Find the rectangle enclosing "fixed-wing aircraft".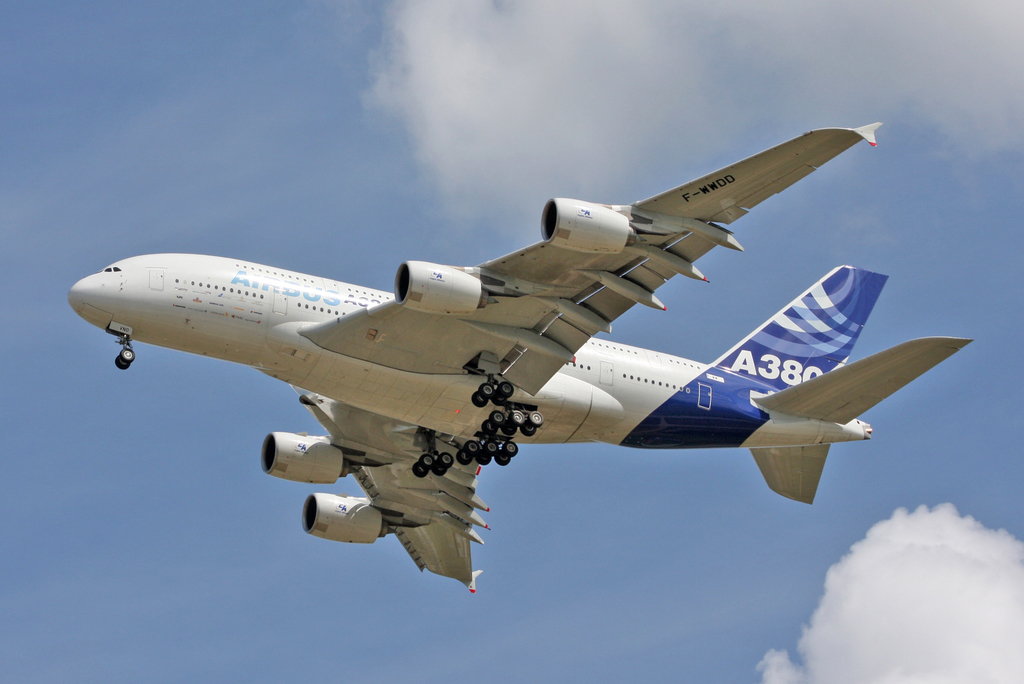
(64,117,975,599).
